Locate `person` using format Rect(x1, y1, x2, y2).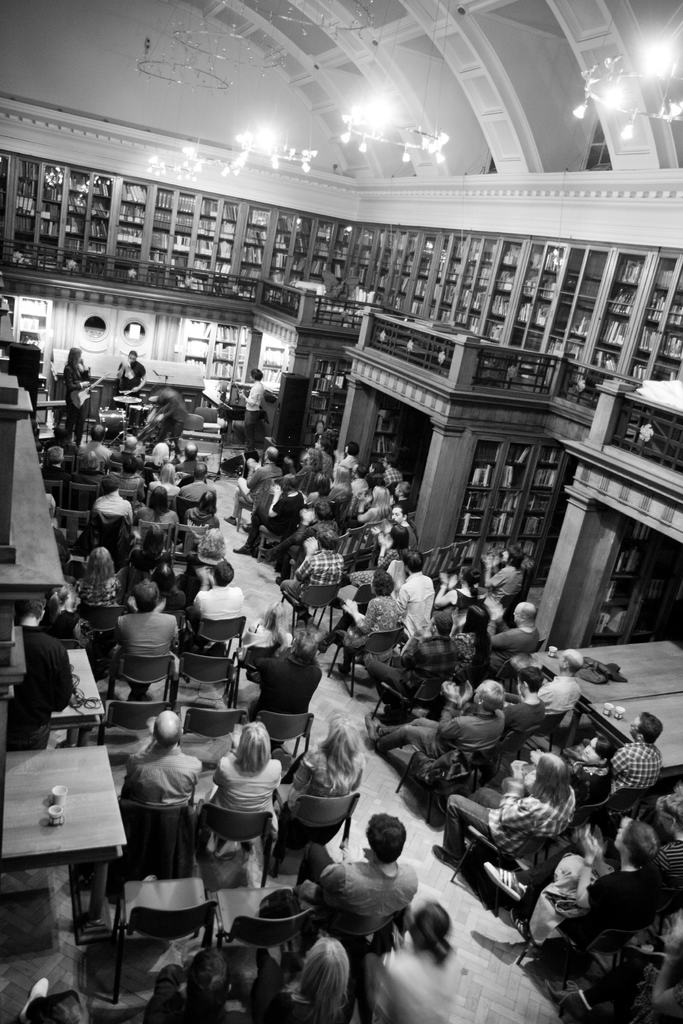
Rect(382, 451, 403, 484).
